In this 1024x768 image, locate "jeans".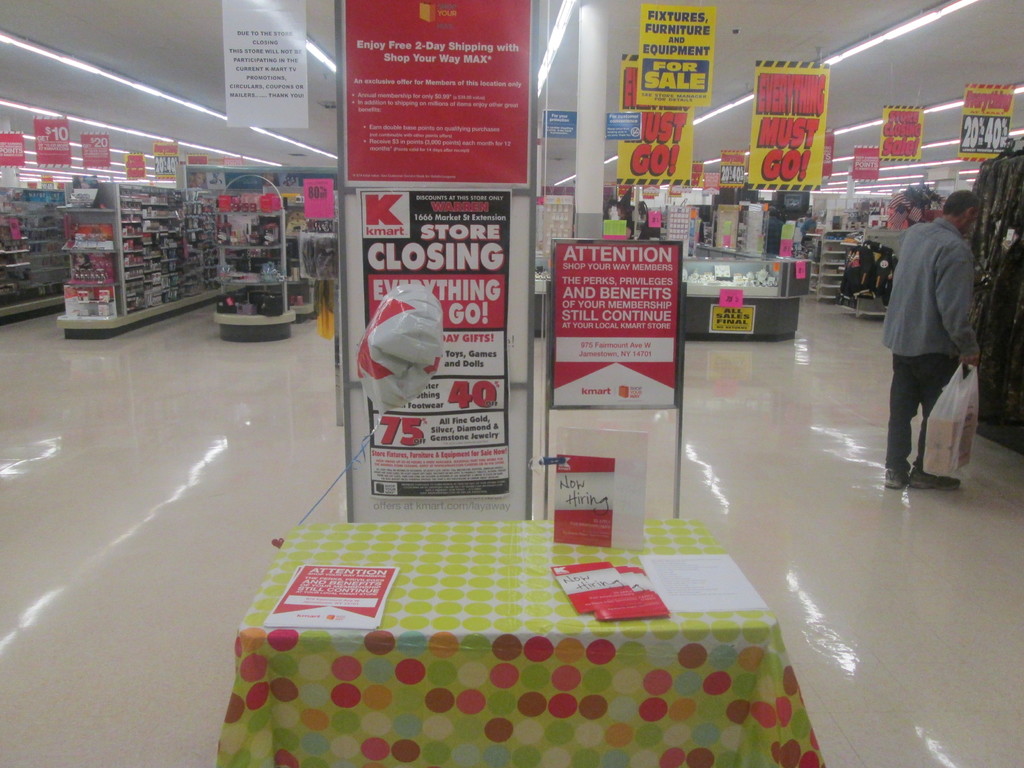
Bounding box: (893,350,972,496).
